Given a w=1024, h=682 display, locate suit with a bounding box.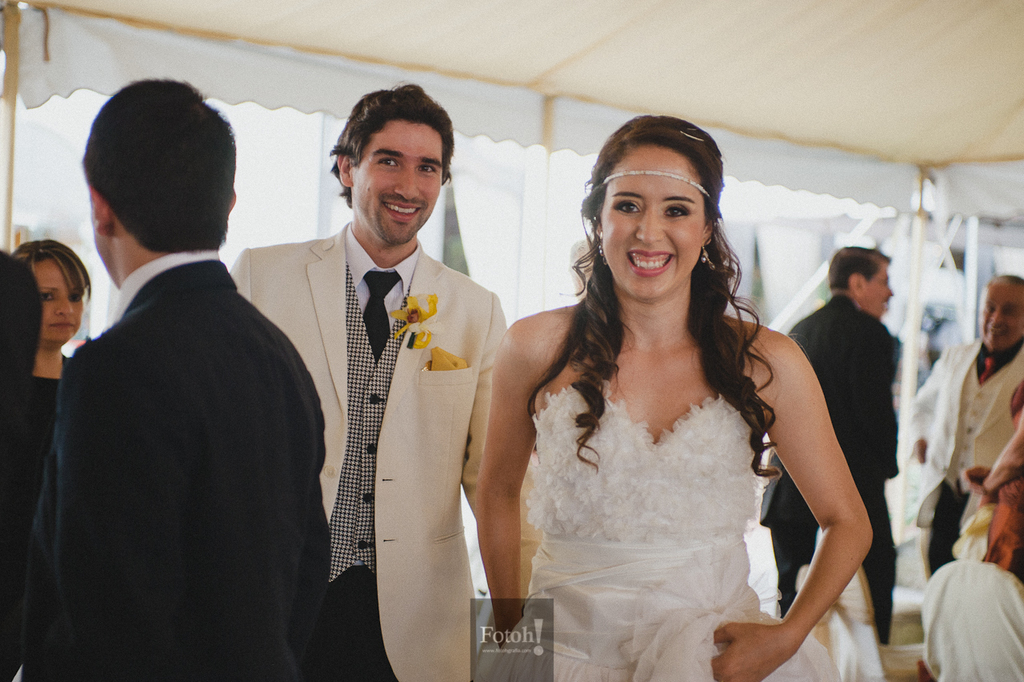
Located: [36, 96, 333, 674].
